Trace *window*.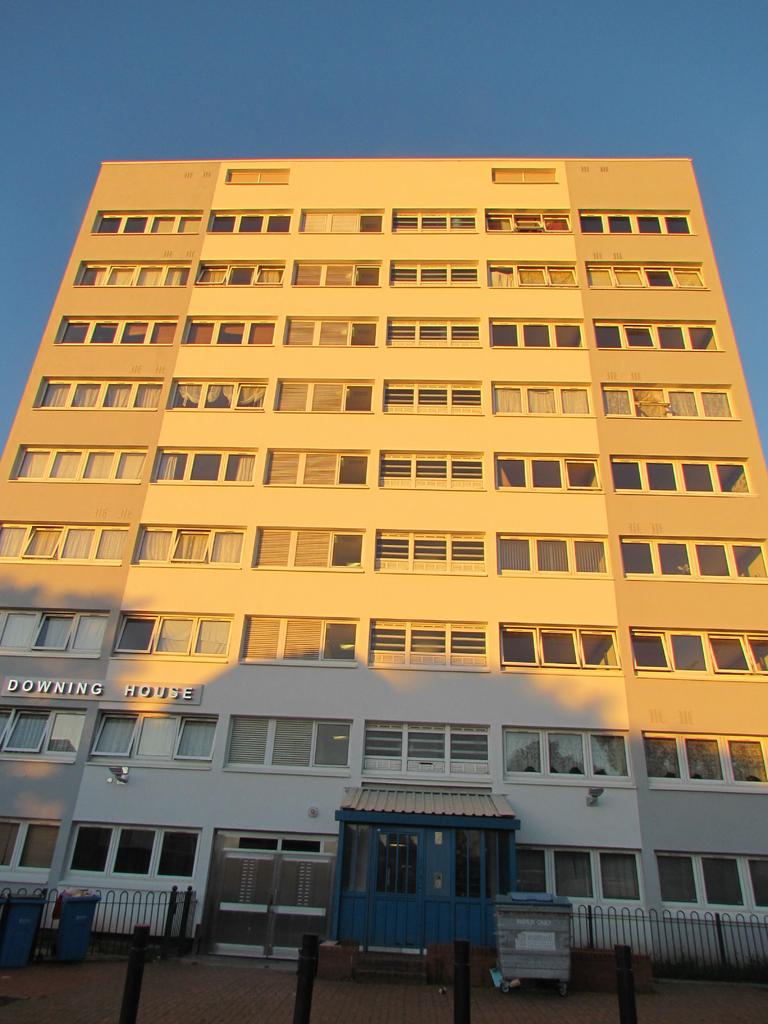
Traced to 240/212/273/235.
